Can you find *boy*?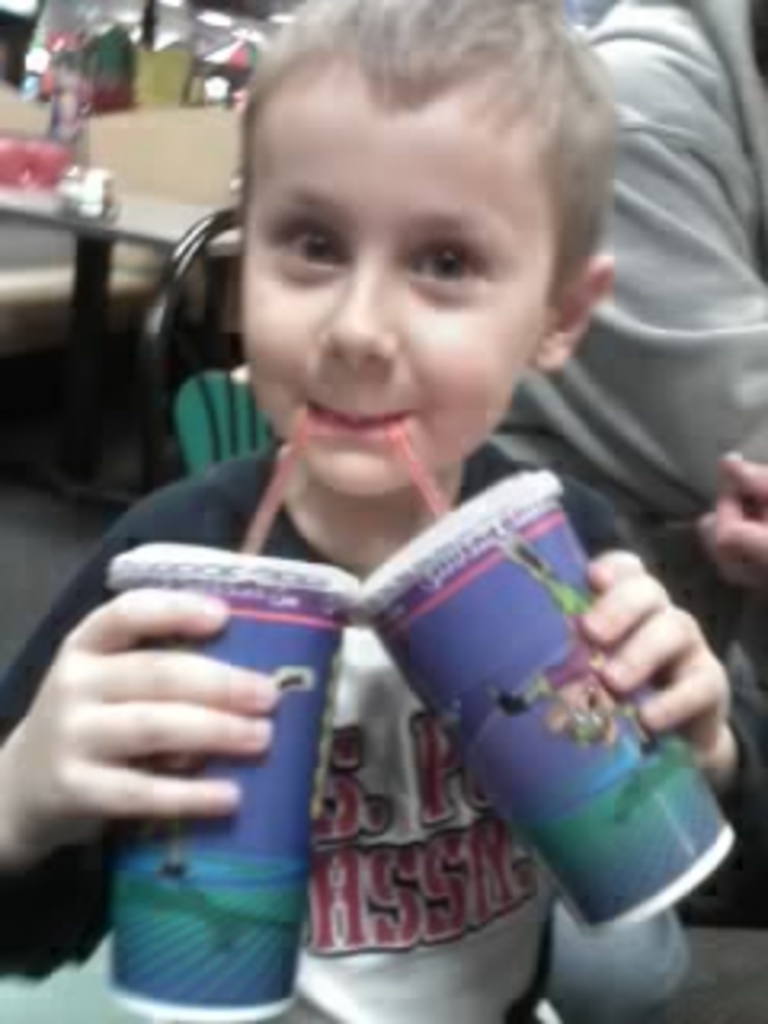
Yes, bounding box: (left=0, top=0, right=736, bottom=1021).
